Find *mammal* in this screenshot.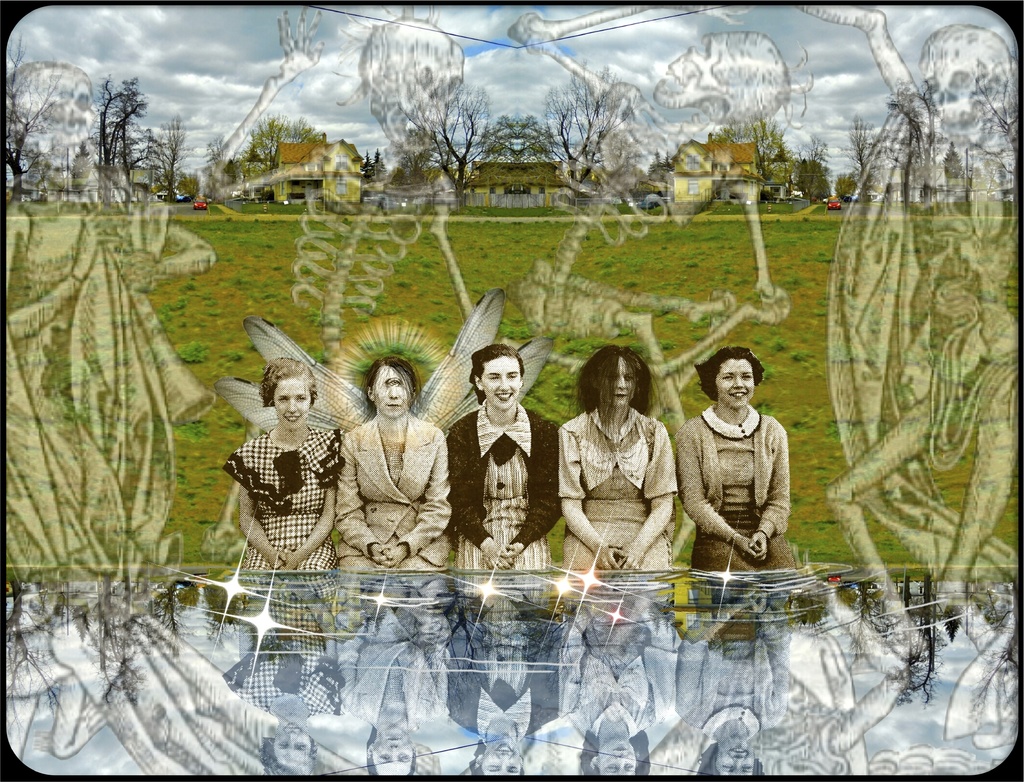
The bounding box for *mammal* is l=7, t=56, r=218, b=573.
